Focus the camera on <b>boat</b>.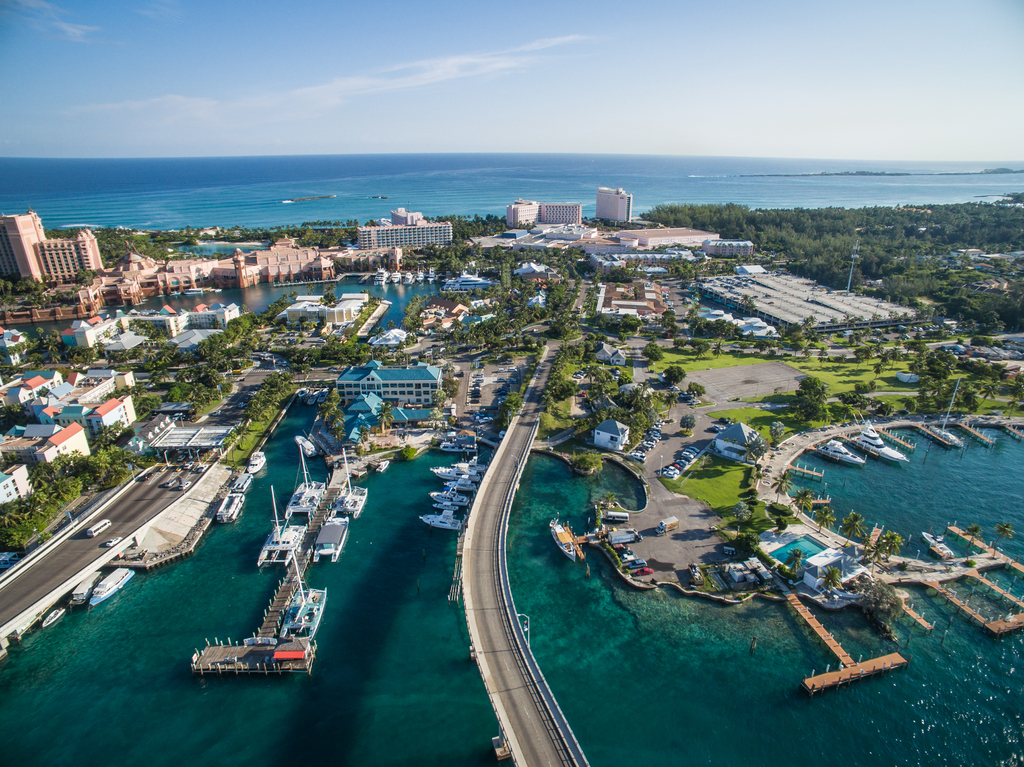
Focus region: left=548, top=520, right=575, bottom=562.
